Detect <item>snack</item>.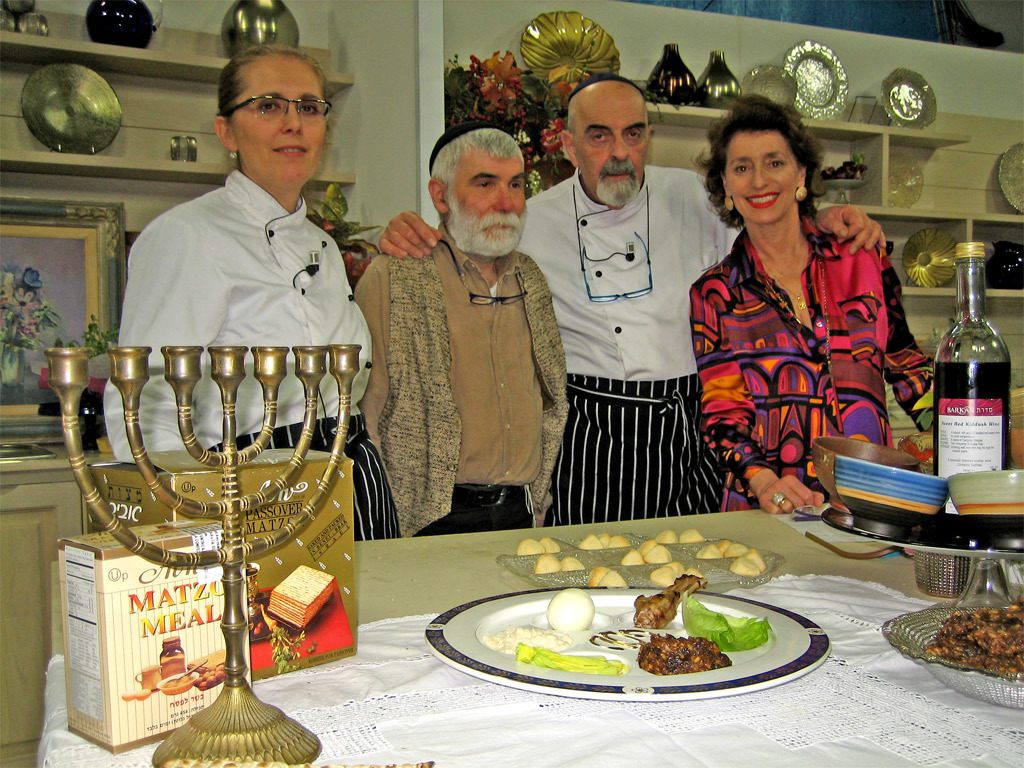
Detected at 163, 672, 198, 692.
